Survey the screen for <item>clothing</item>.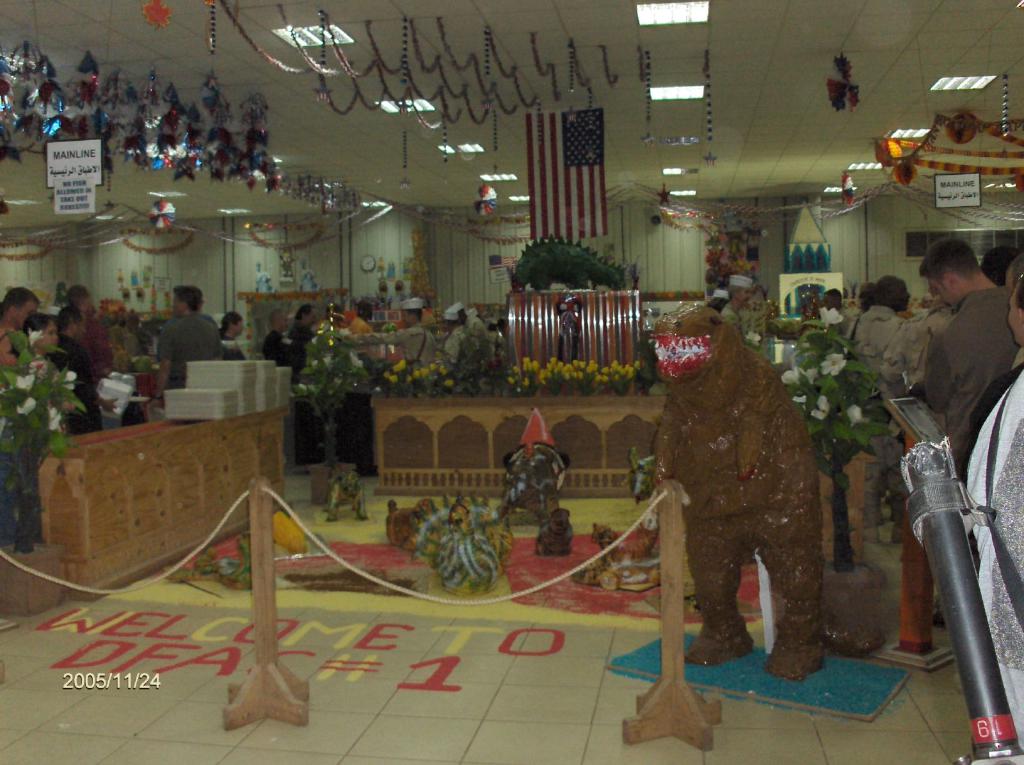
Survey found: x1=0 y1=323 x2=15 y2=373.
